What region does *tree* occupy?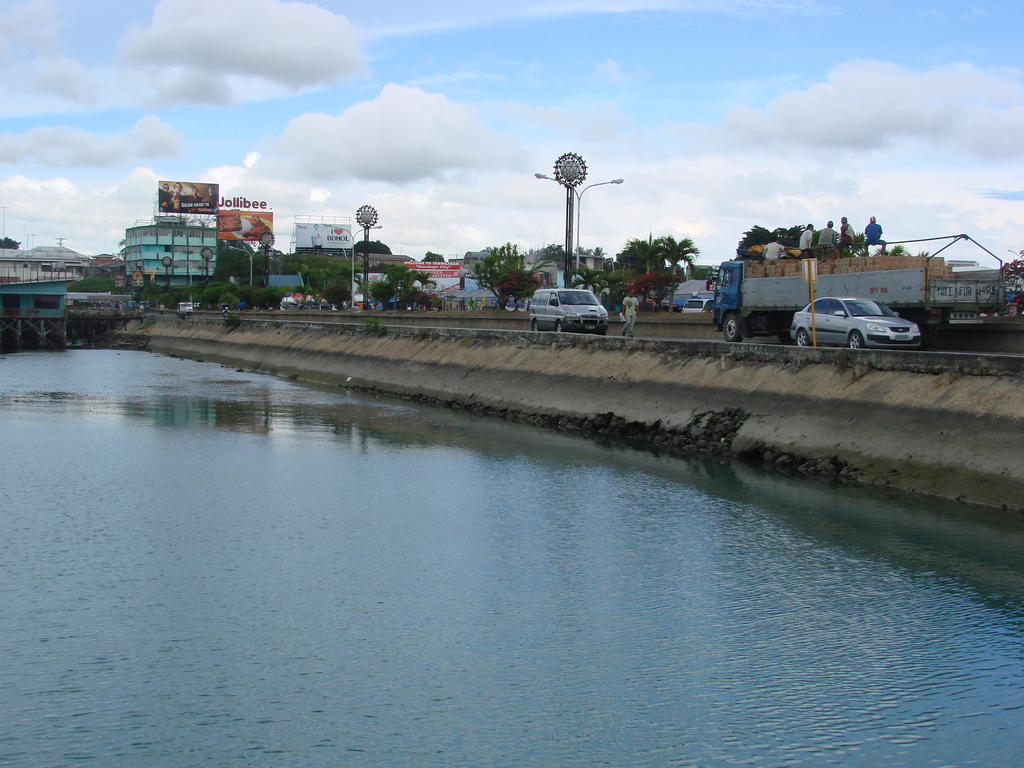
[350, 239, 394, 254].
